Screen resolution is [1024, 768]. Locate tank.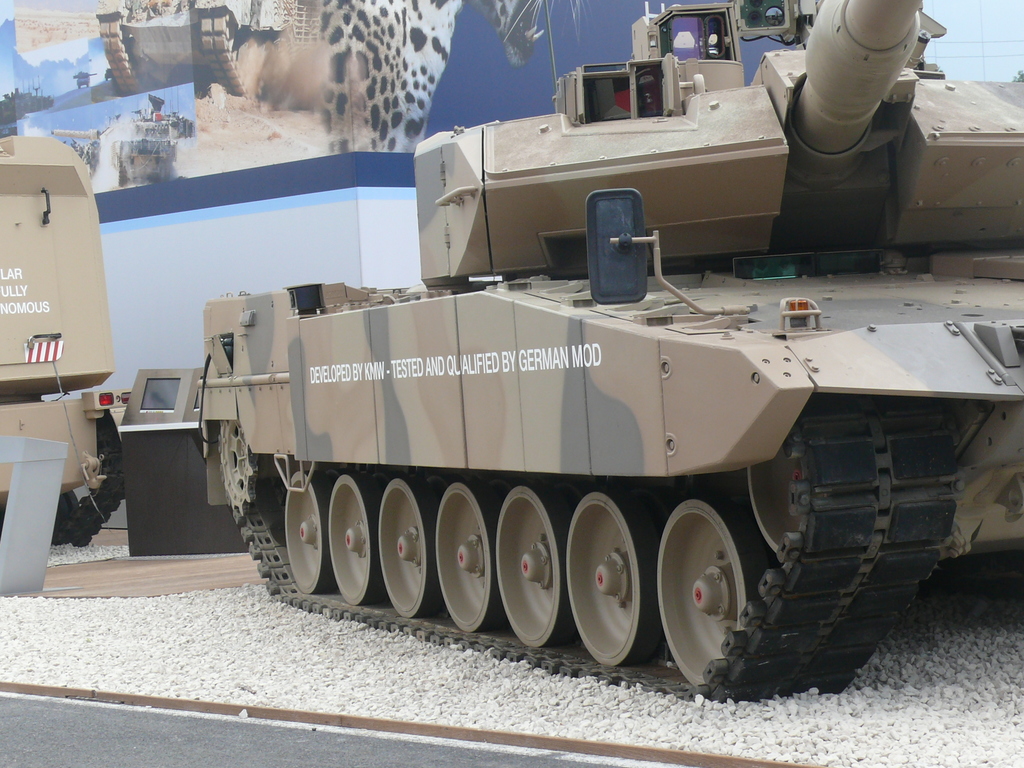
crop(96, 0, 252, 97).
